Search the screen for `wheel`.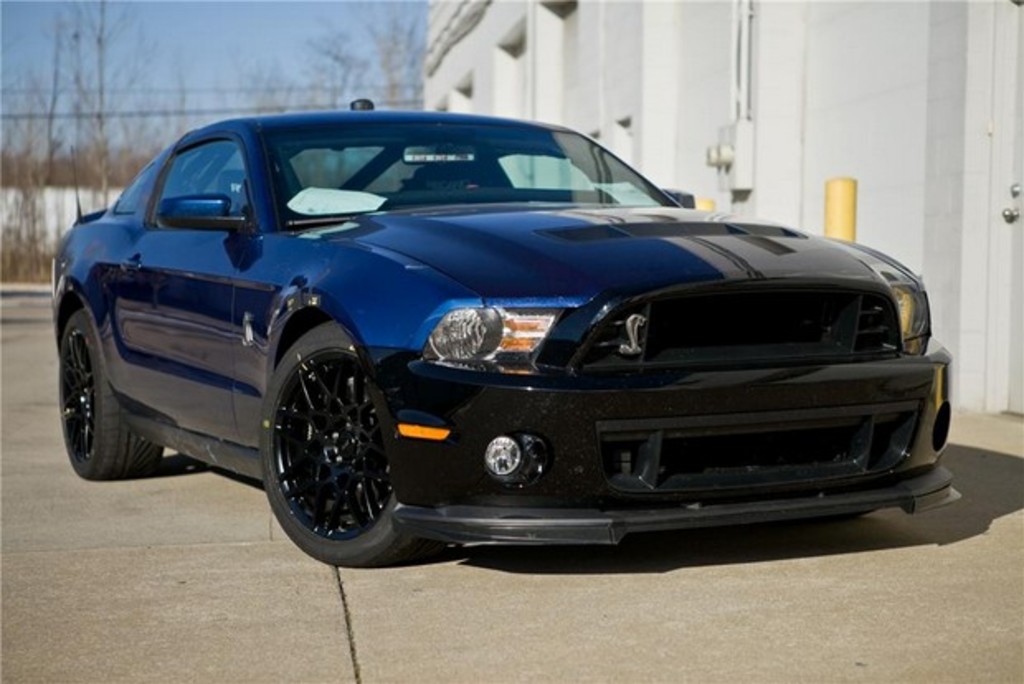
Found at bbox=[261, 322, 411, 562].
